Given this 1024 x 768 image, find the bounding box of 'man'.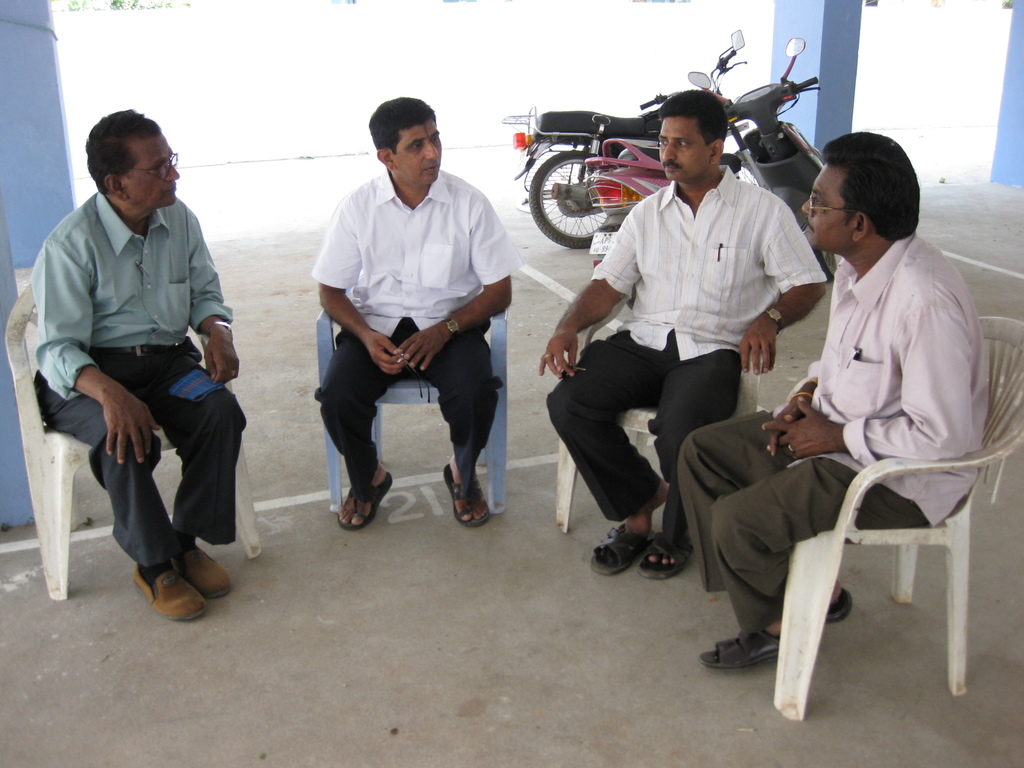
crop(303, 92, 522, 539).
